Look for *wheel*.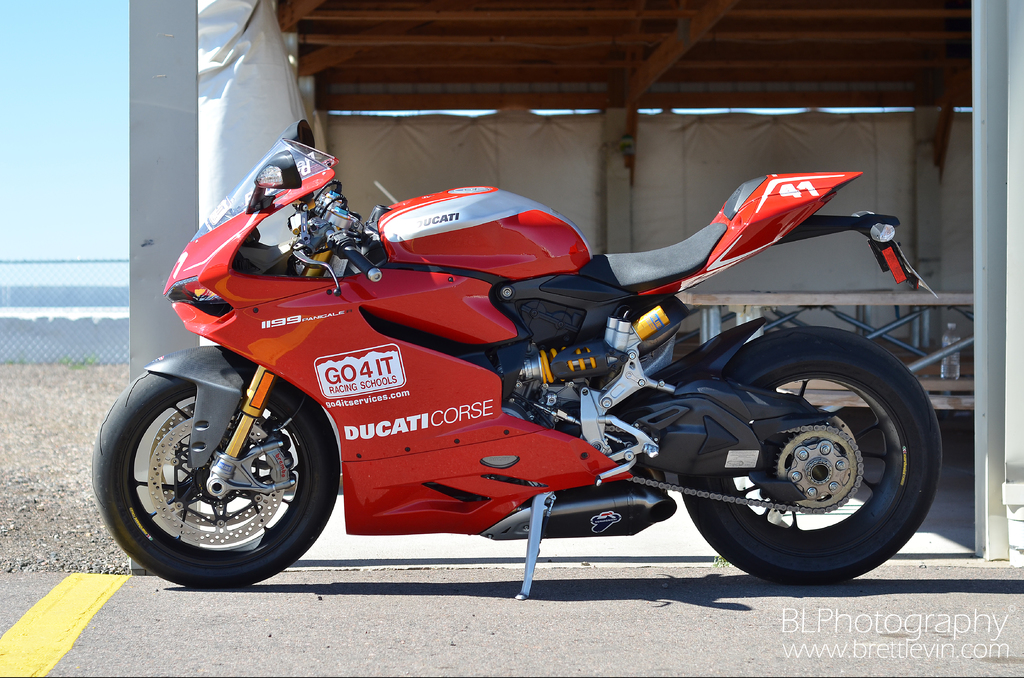
Found: [671,322,950,597].
